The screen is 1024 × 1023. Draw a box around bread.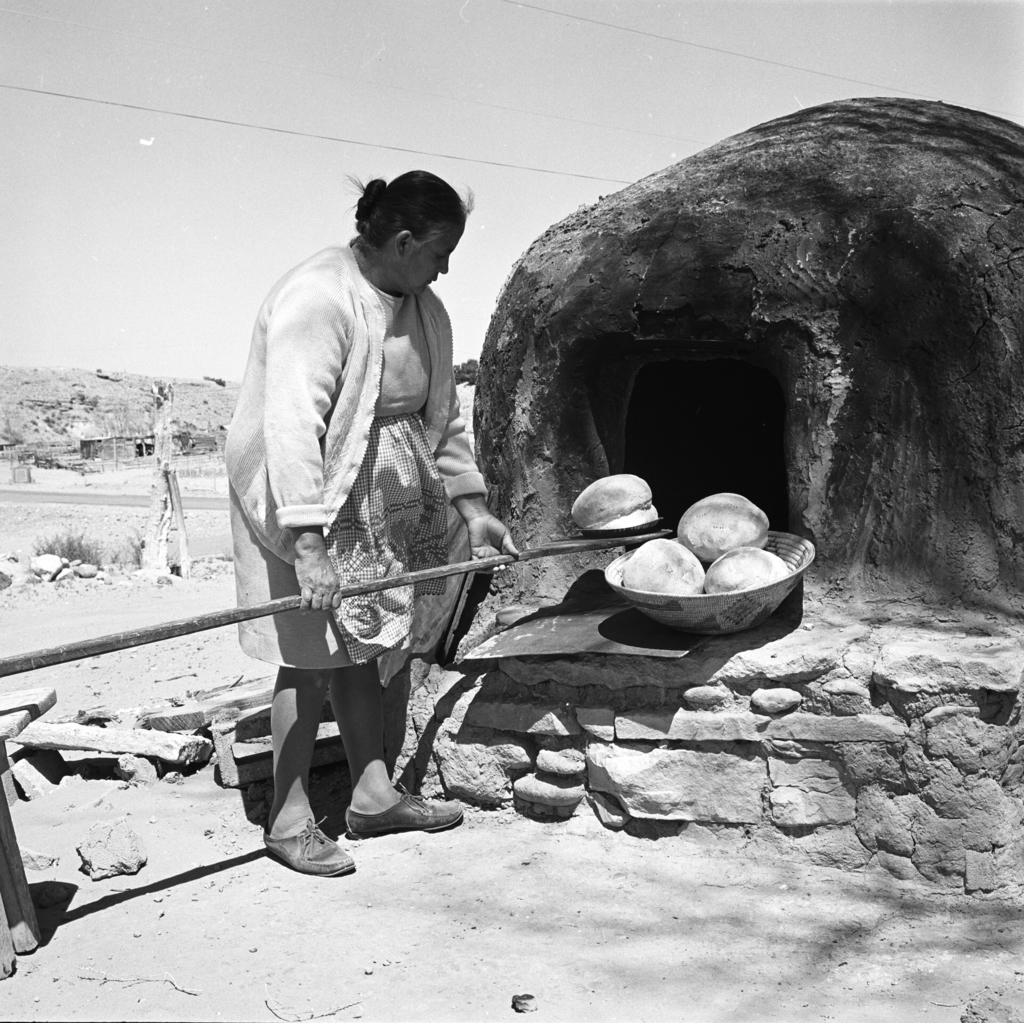
detection(620, 537, 703, 595).
